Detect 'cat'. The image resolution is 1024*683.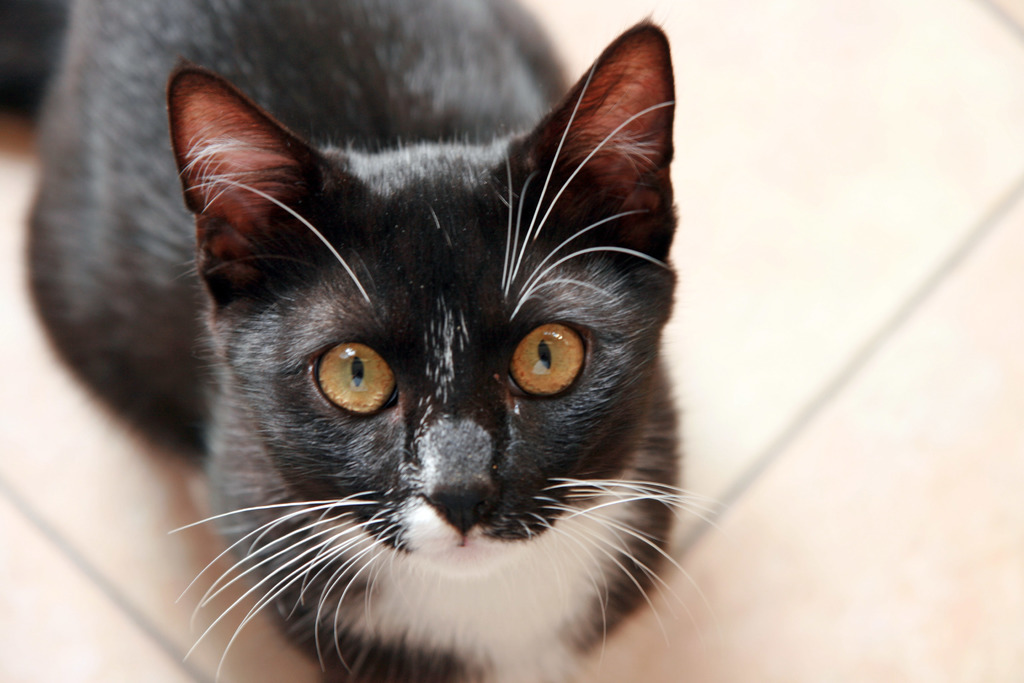
select_region(18, 0, 735, 682).
